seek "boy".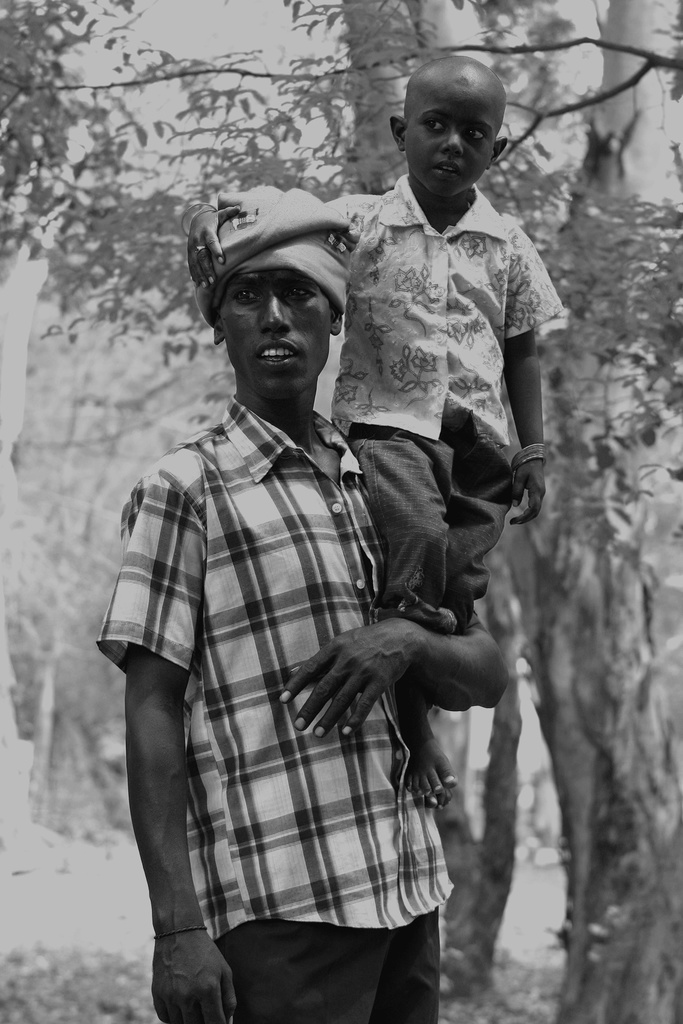
(x1=186, y1=55, x2=567, y2=798).
